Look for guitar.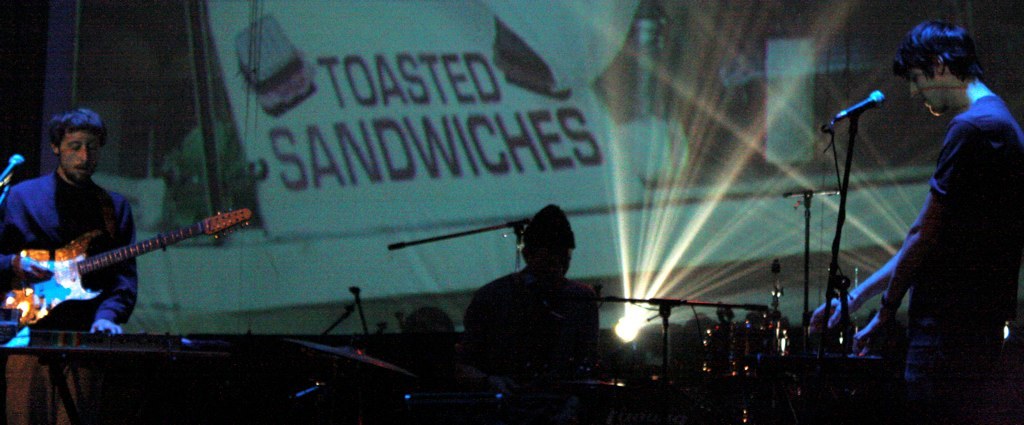
Found: 819/270/870/367.
